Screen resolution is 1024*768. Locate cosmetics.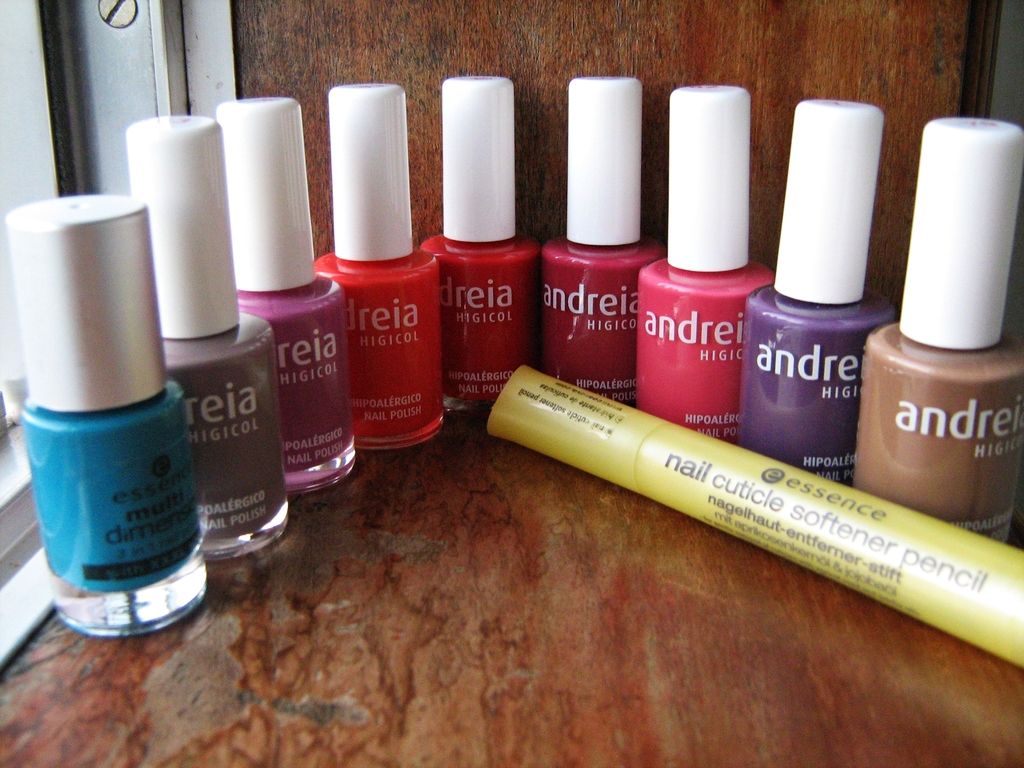
BBox(739, 98, 897, 491).
